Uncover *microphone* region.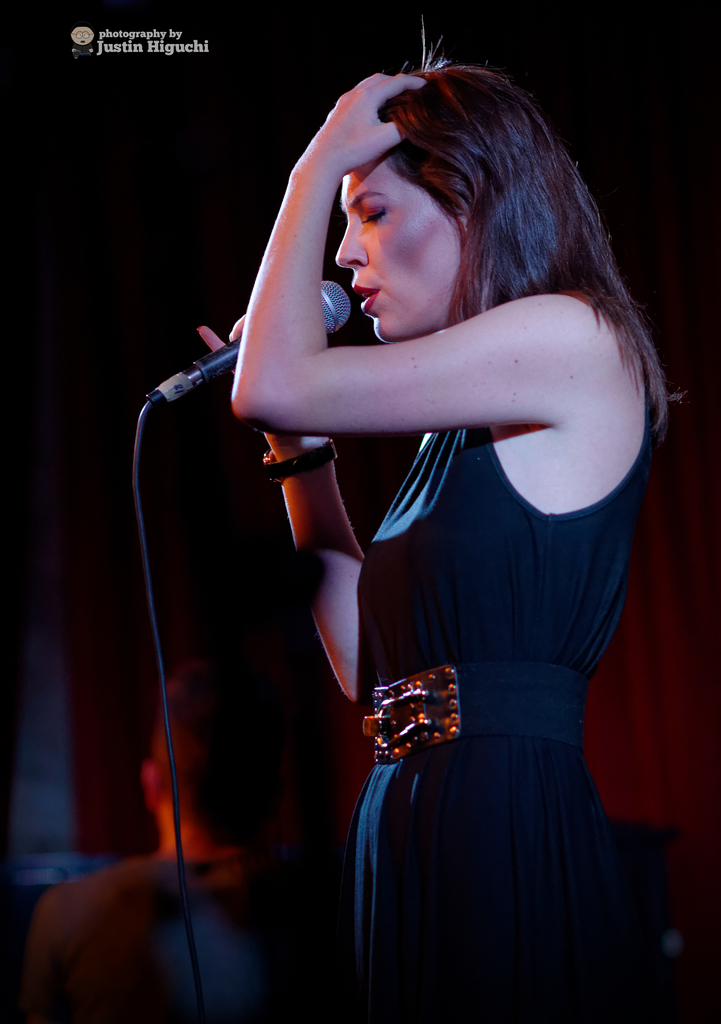
Uncovered: locate(192, 278, 350, 381).
